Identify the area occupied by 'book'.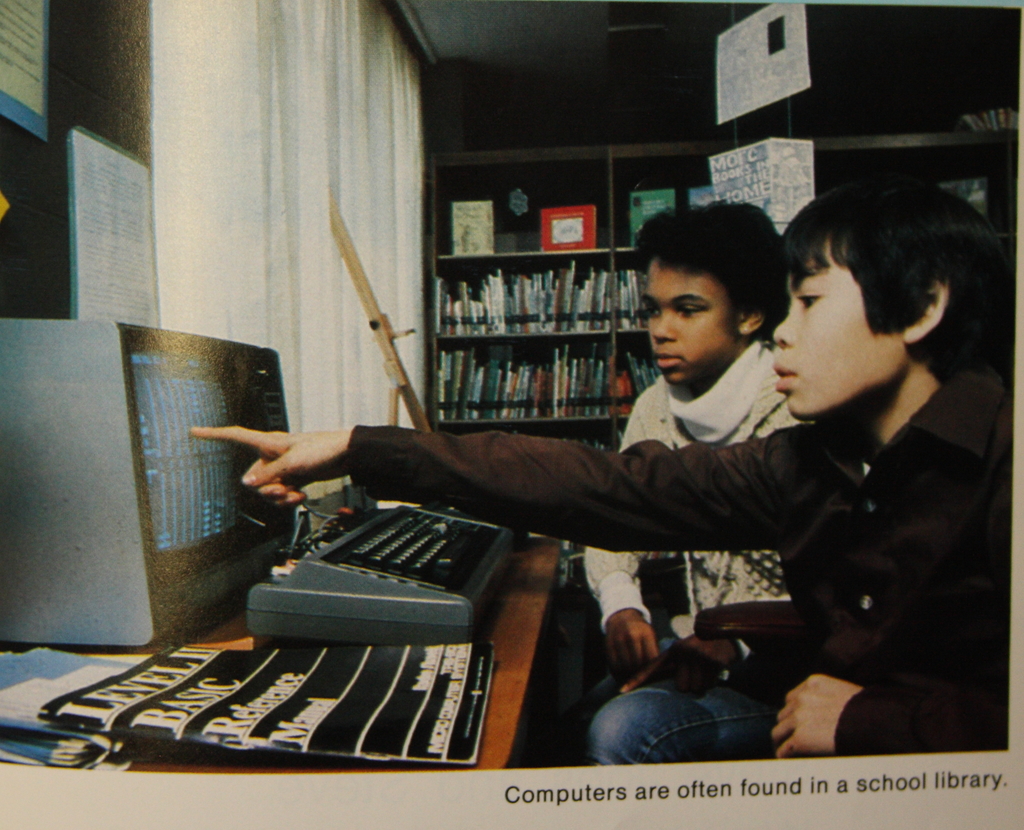
Area: (452,202,495,258).
